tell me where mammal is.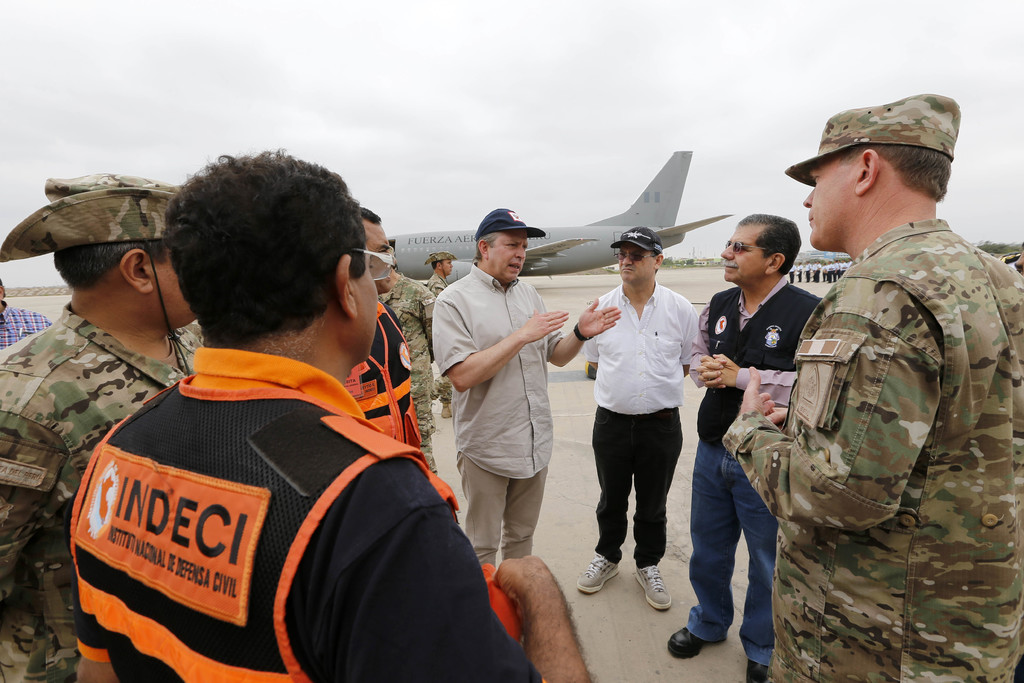
mammal is at x1=379, y1=267, x2=440, y2=472.
